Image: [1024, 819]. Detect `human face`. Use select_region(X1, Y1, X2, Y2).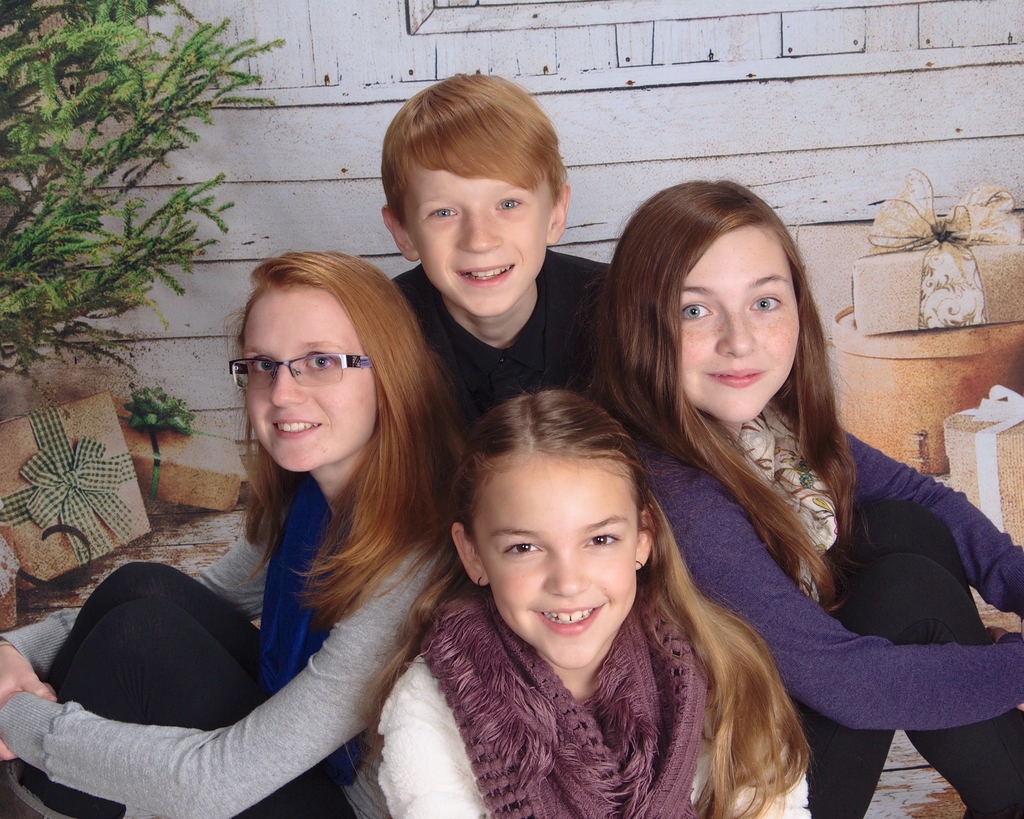
select_region(676, 223, 803, 422).
